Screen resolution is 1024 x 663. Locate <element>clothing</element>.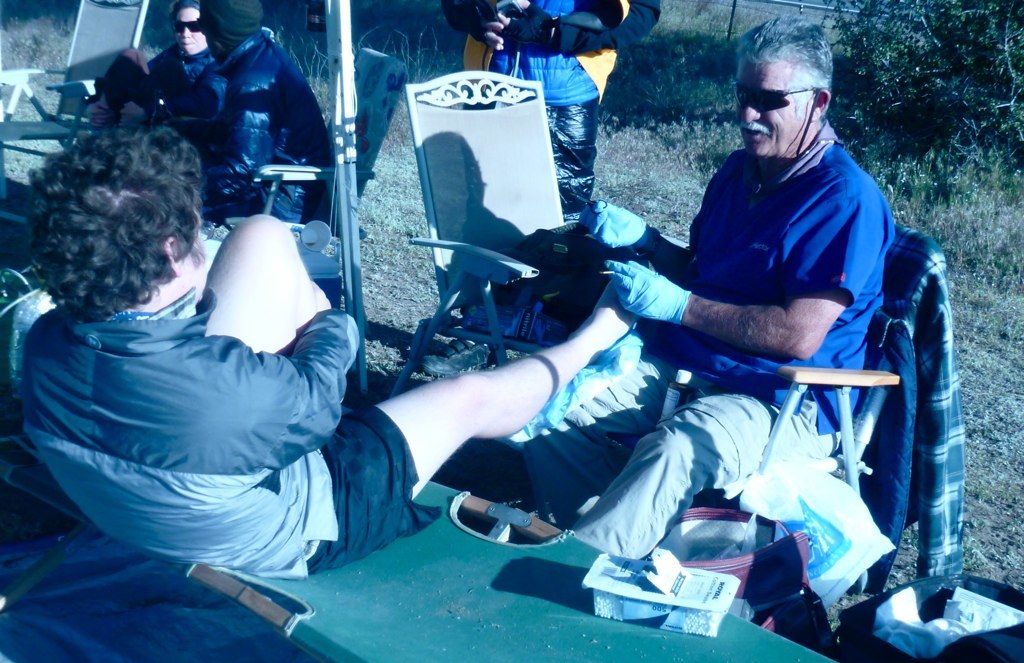
203/27/329/222.
